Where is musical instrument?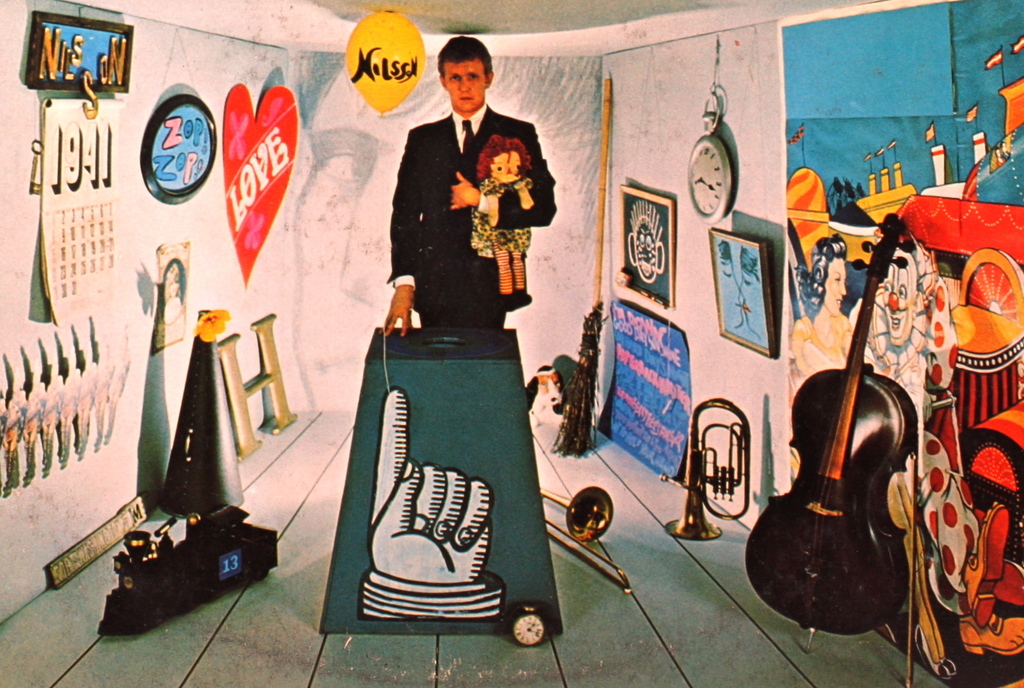
crop(794, 275, 936, 620).
